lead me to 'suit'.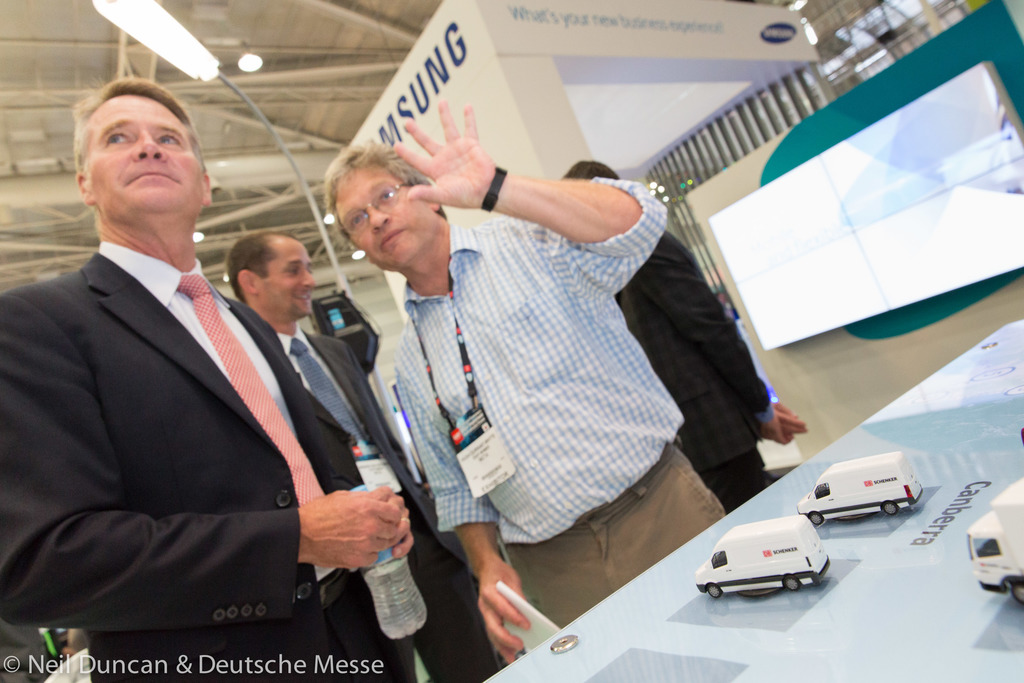
Lead to 271,320,501,682.
